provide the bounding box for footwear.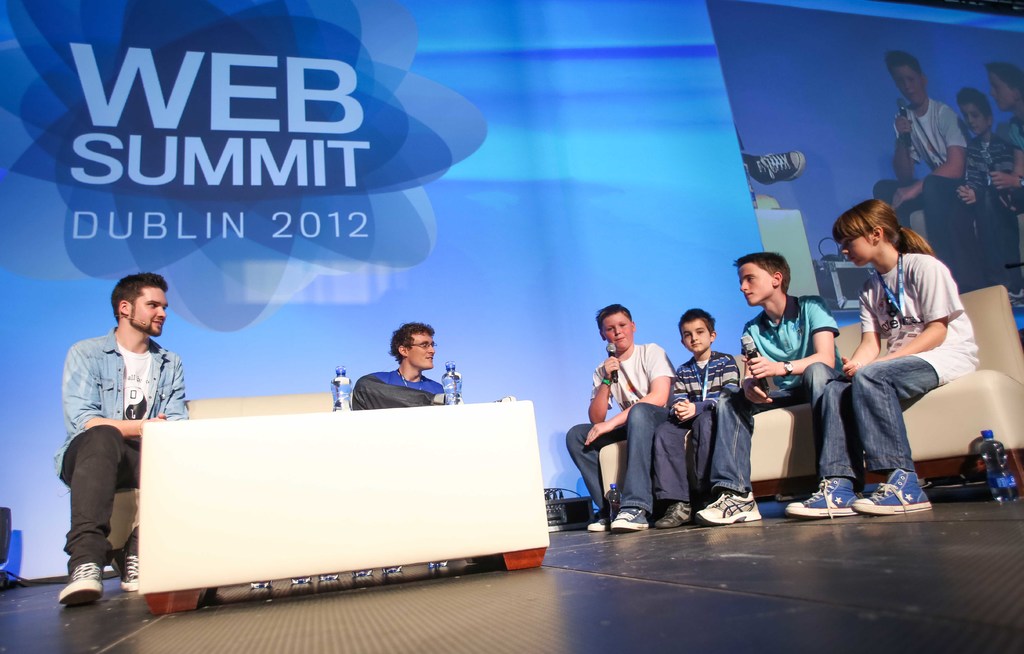
bbox=[612, 505, 650, 534].
